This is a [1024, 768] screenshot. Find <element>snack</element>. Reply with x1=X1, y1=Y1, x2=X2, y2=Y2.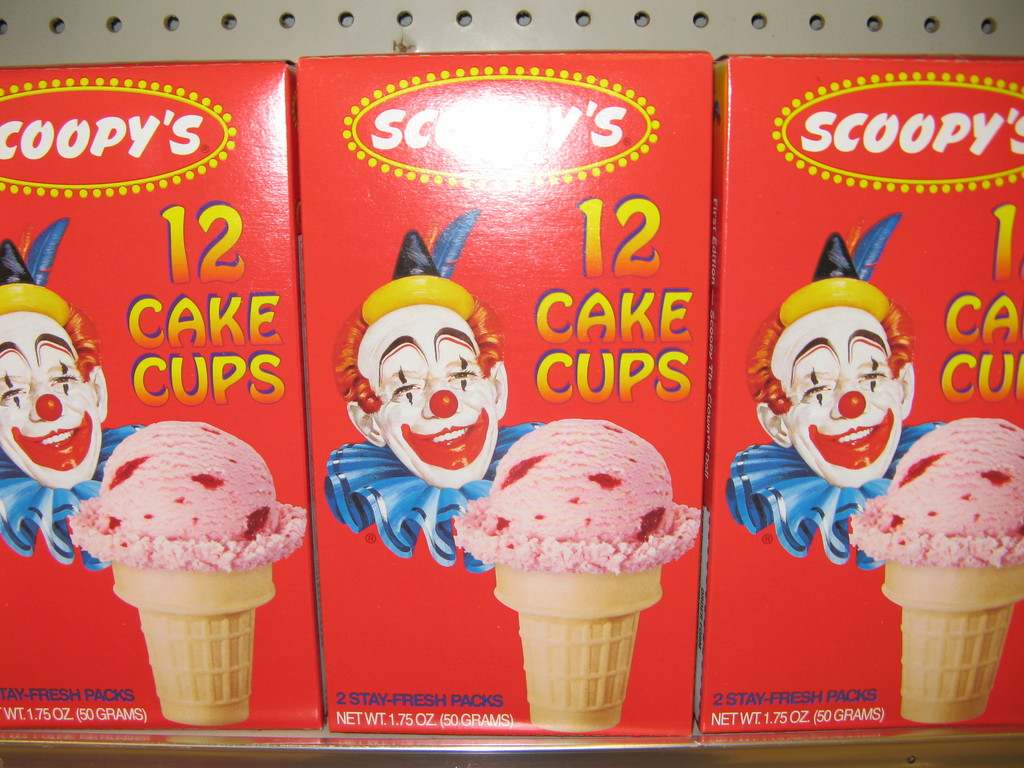
x1=446, y1=416, x2=703, y2=725.
